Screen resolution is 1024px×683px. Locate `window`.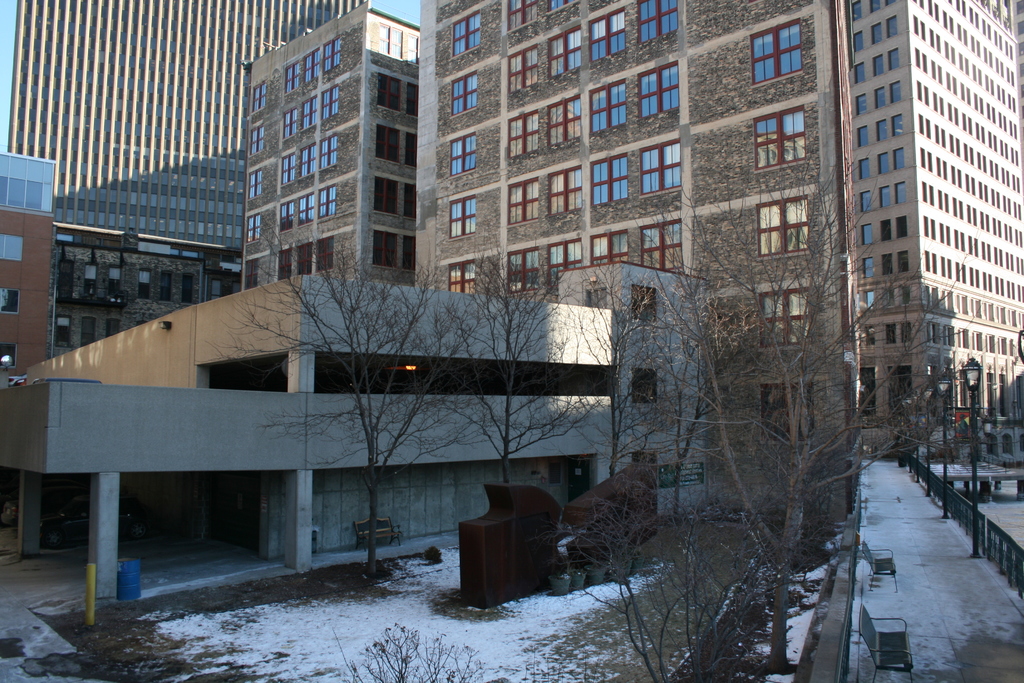
rect(852, 29, 865, 56).
